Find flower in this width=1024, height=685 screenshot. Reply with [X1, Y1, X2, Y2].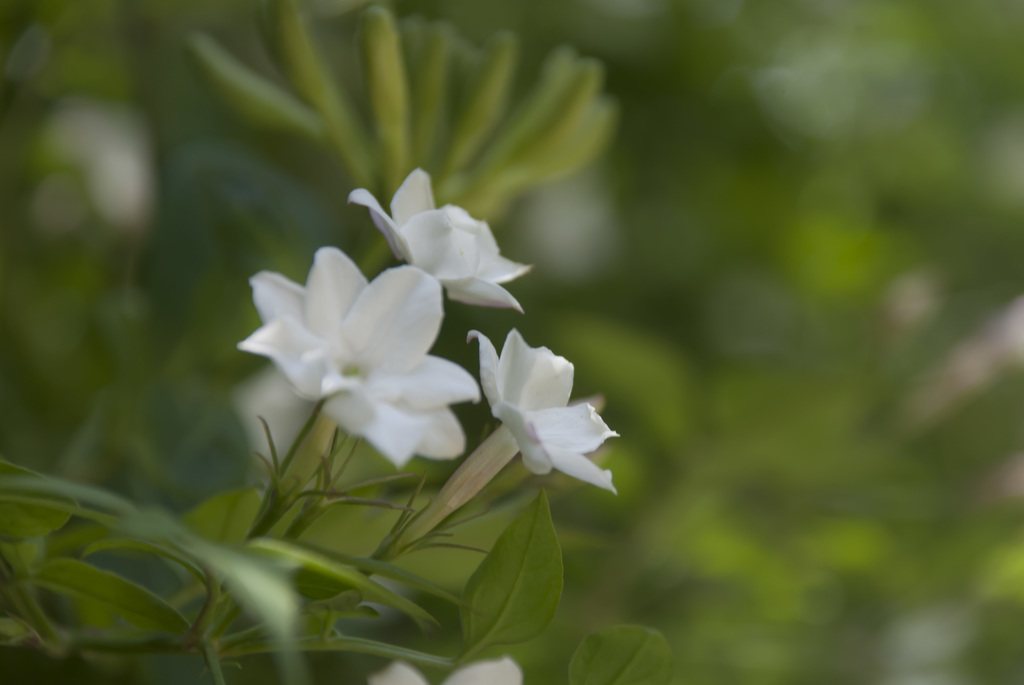
[367, 656, 522, 684].
